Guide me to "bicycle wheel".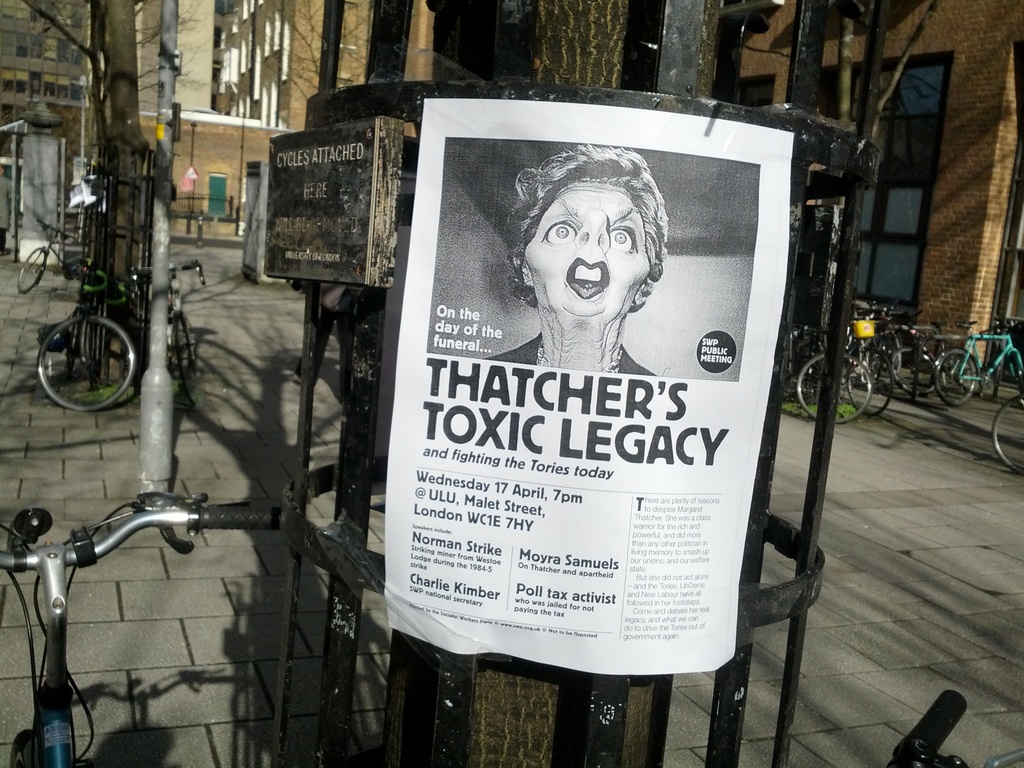
Guidance: [990,397,1023,476].
